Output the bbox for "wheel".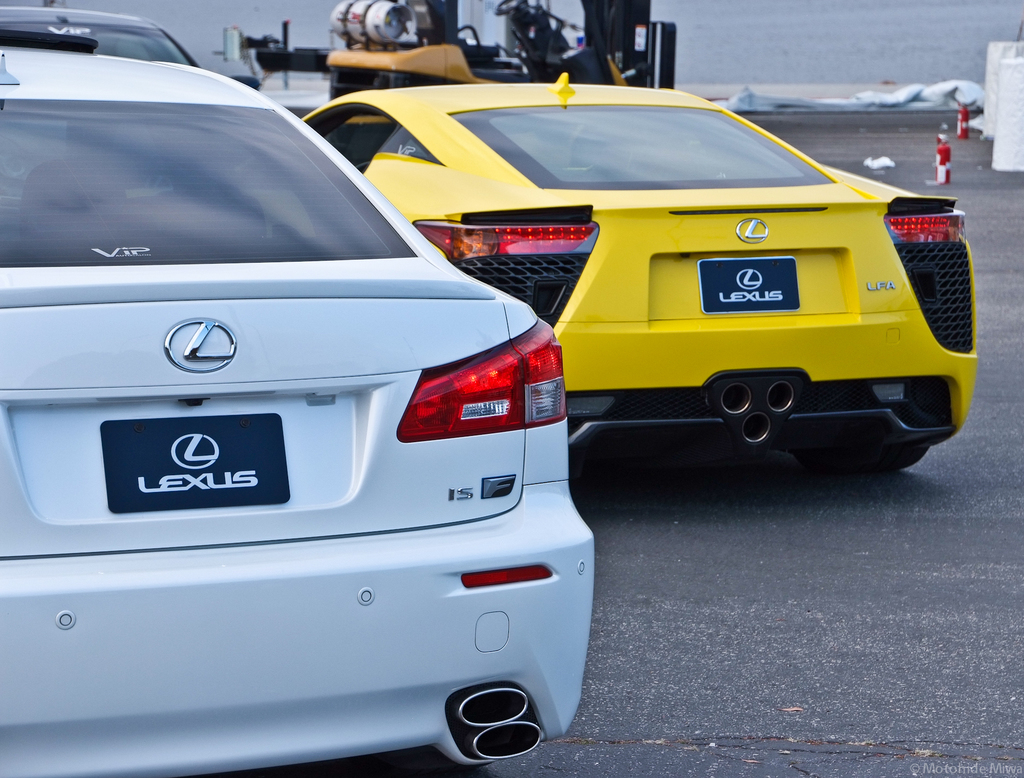
bbox(794, 452, 932, 480).
